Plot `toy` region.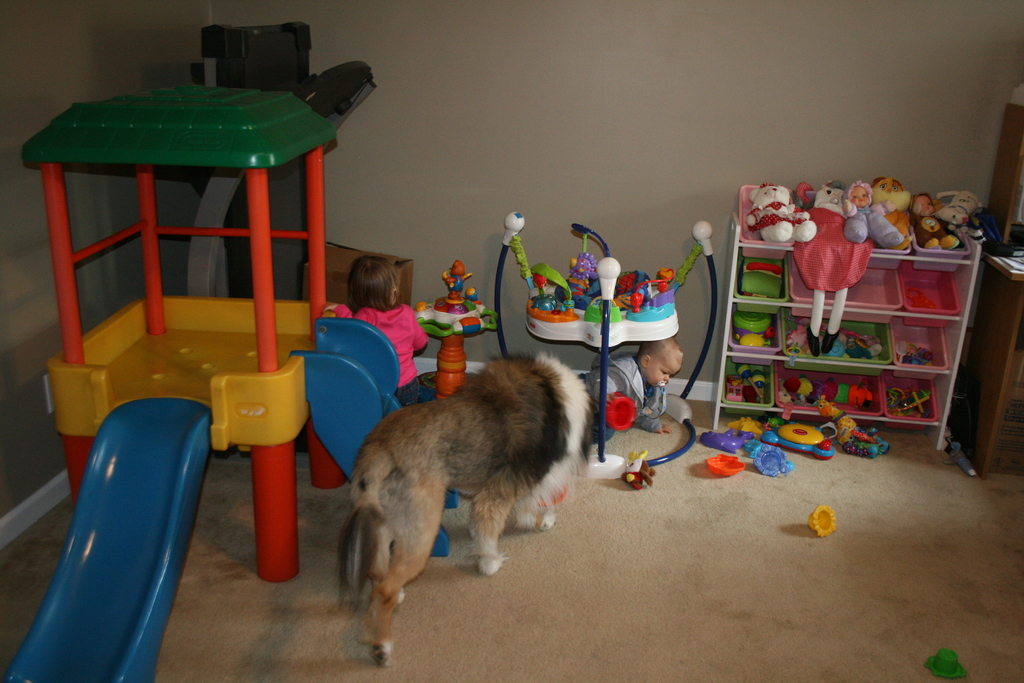
Plotted at x1=932 y1=190 x2=981 y2=224.
